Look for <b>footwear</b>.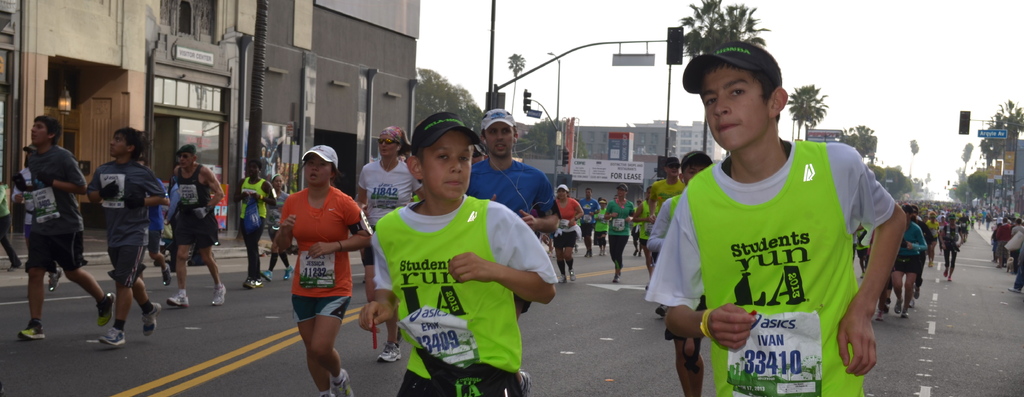
Found: <box>902,314,909,317</box>.
